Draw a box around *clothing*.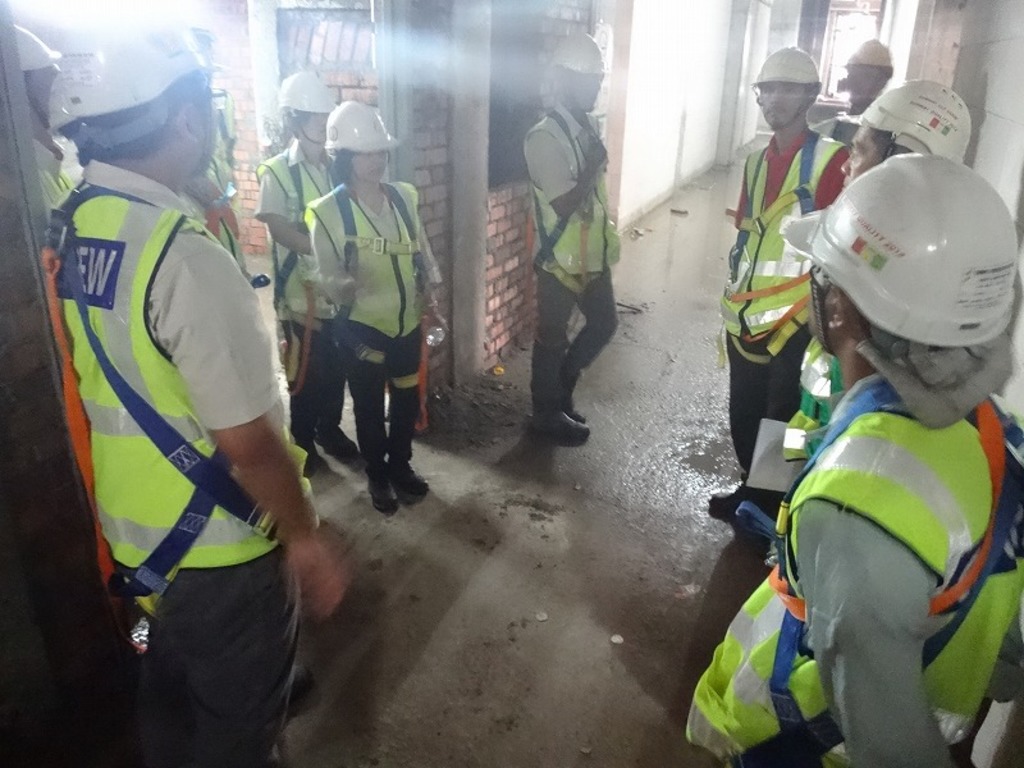
Rect(189, 111, 236, 262).
